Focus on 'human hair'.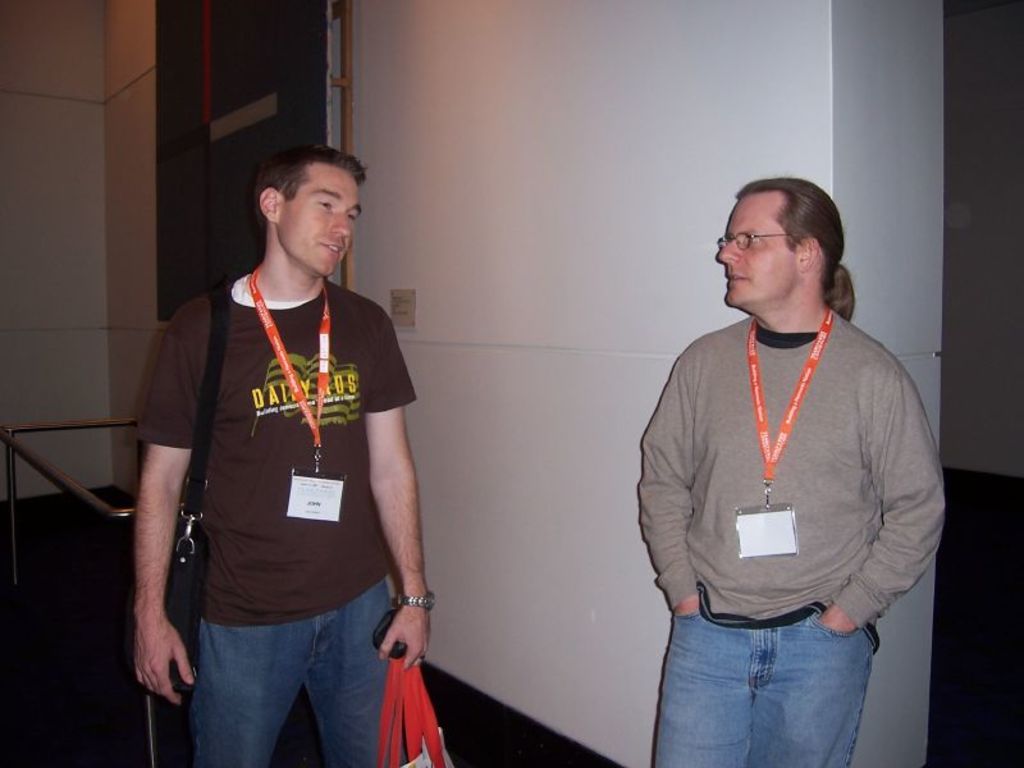
Focused at {"x1": 257, "y1": 140, "x2": 374, "y2": 237}.
